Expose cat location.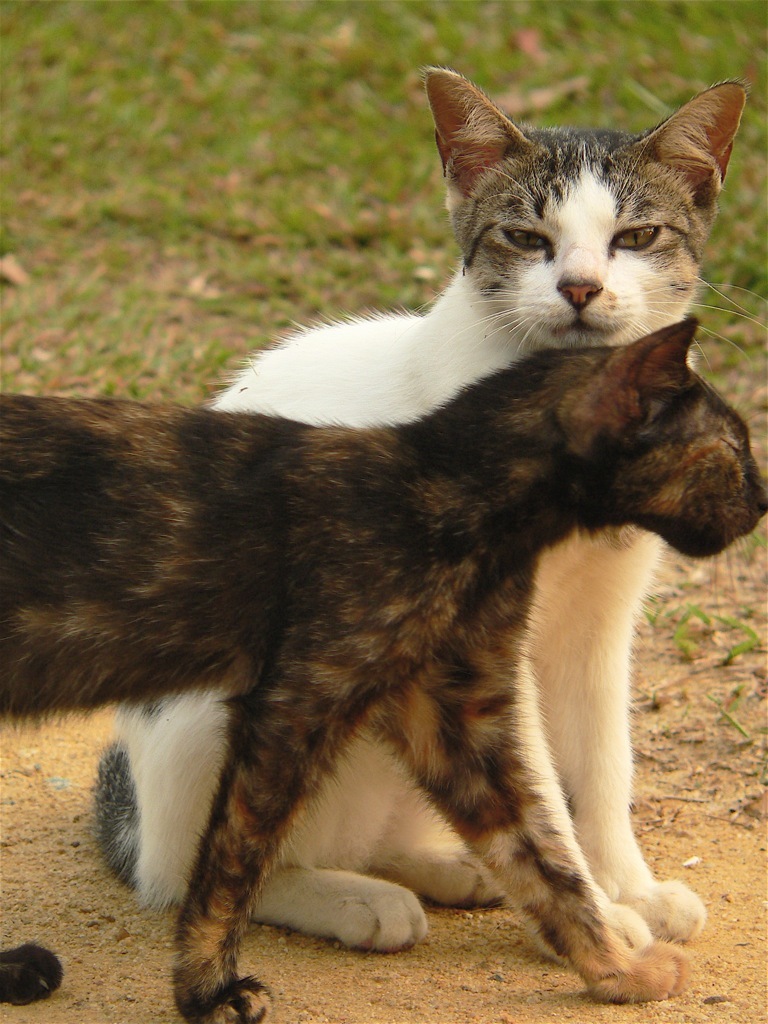
Exposed at 0, 317, 758, 1023.
